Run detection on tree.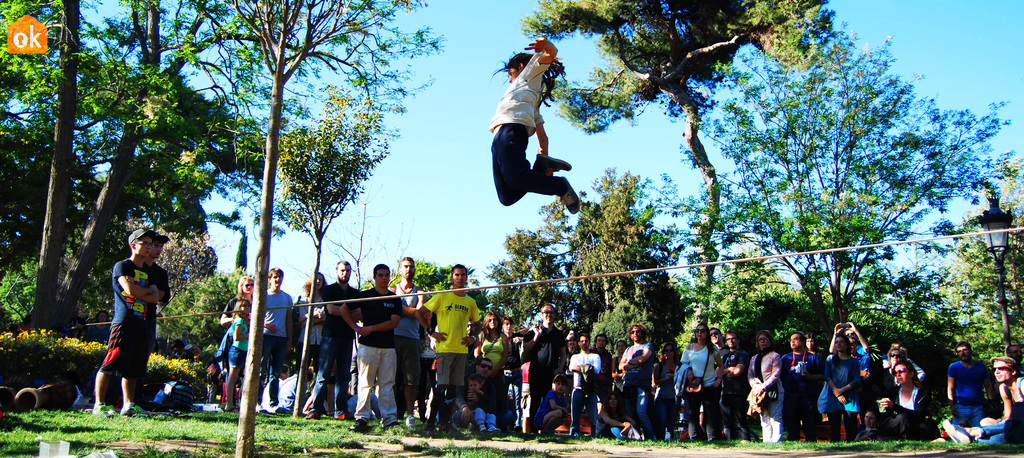
Result: x1=230, y1=225, x2=254, y2=269.
